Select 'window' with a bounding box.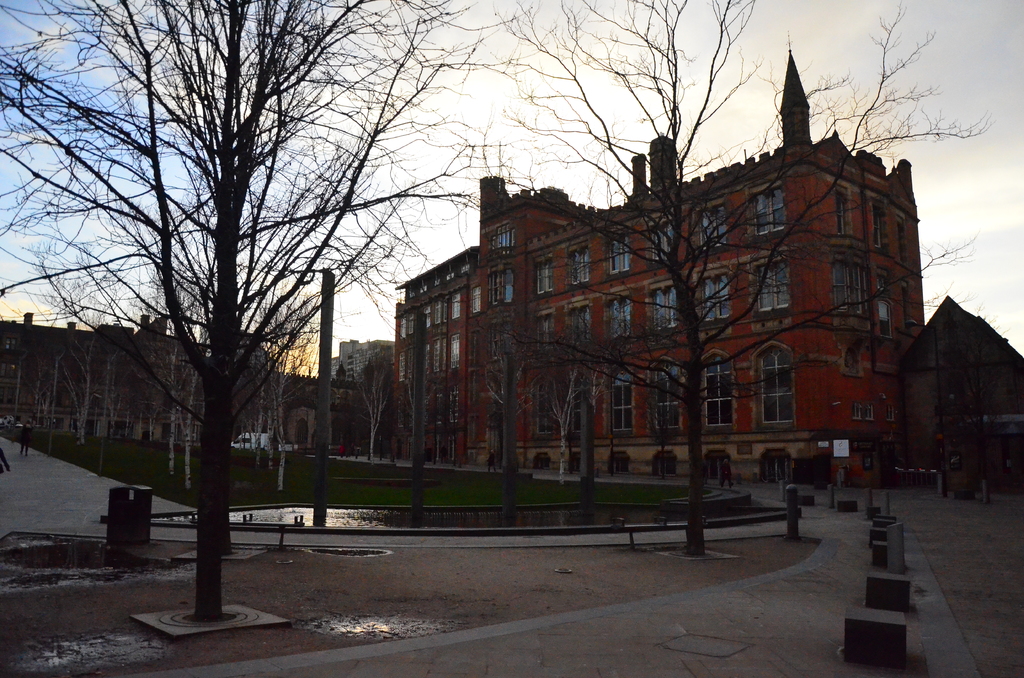
459 258 470 271.
